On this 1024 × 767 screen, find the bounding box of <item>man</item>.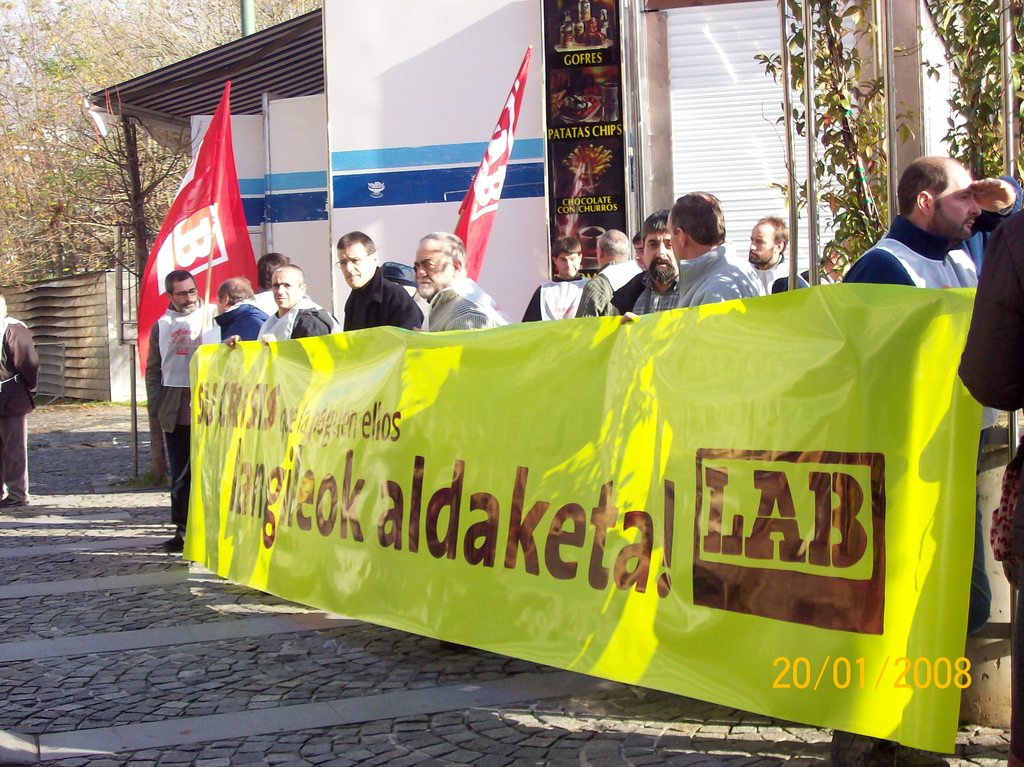
Bounding box: [left=340, top=230, right=422, bottom=330].
